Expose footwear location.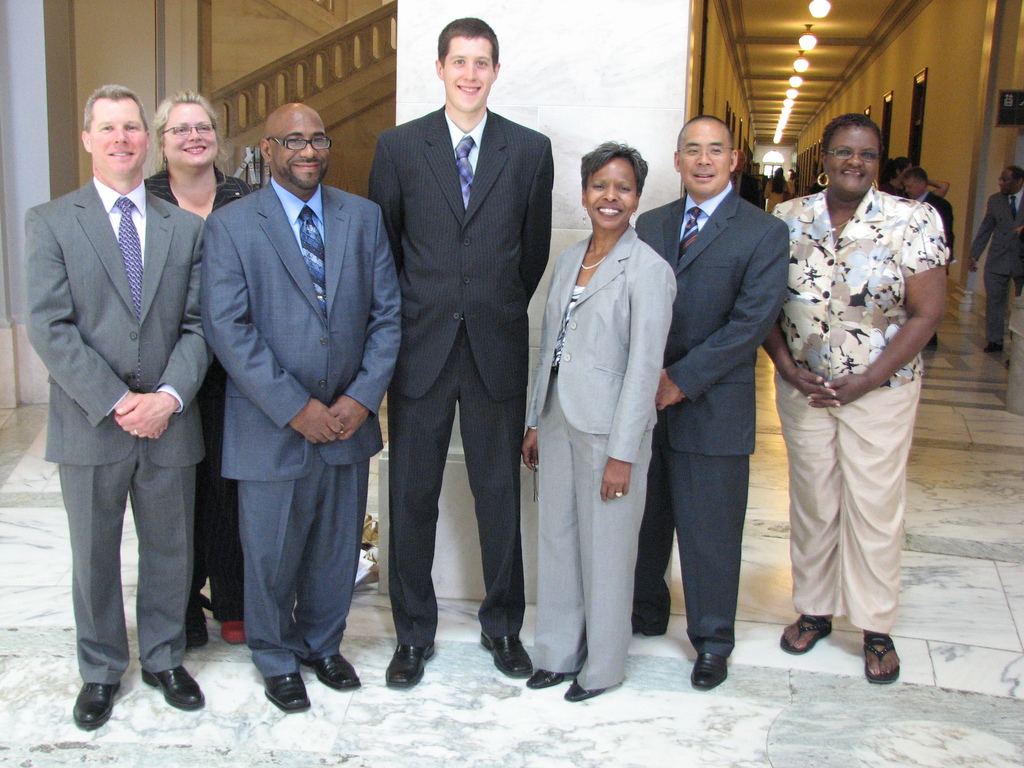
Exposed at x1=75 y1=676 x2=118 y2=725.
